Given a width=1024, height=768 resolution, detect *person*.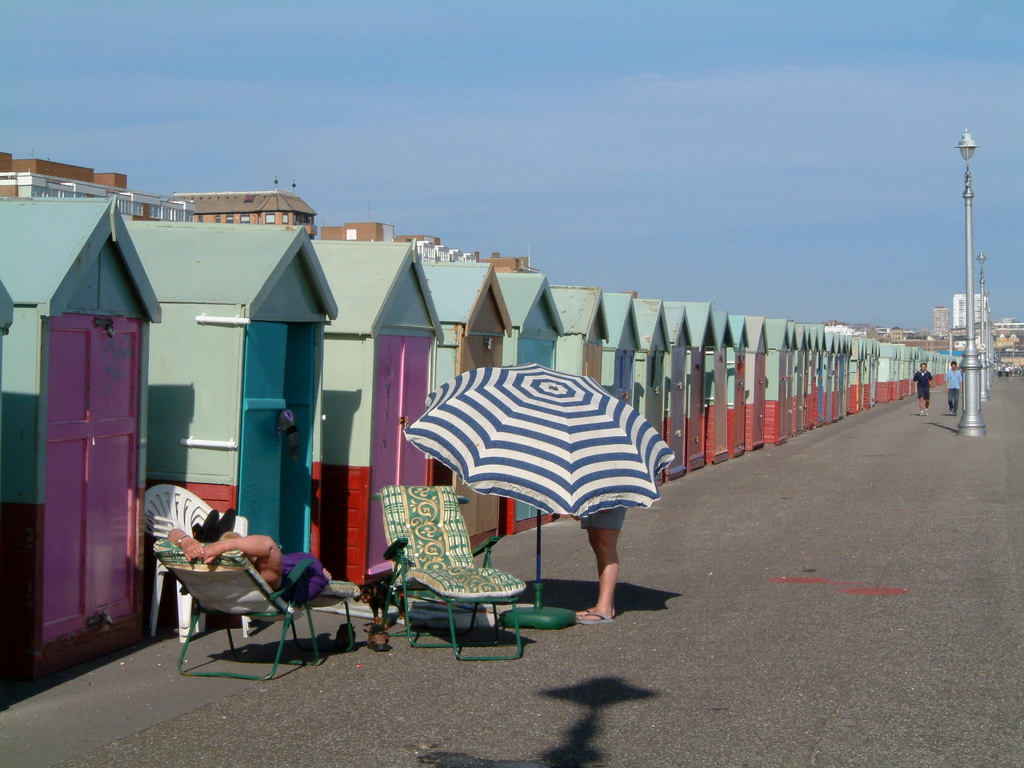
915, 362, 934, 410.
